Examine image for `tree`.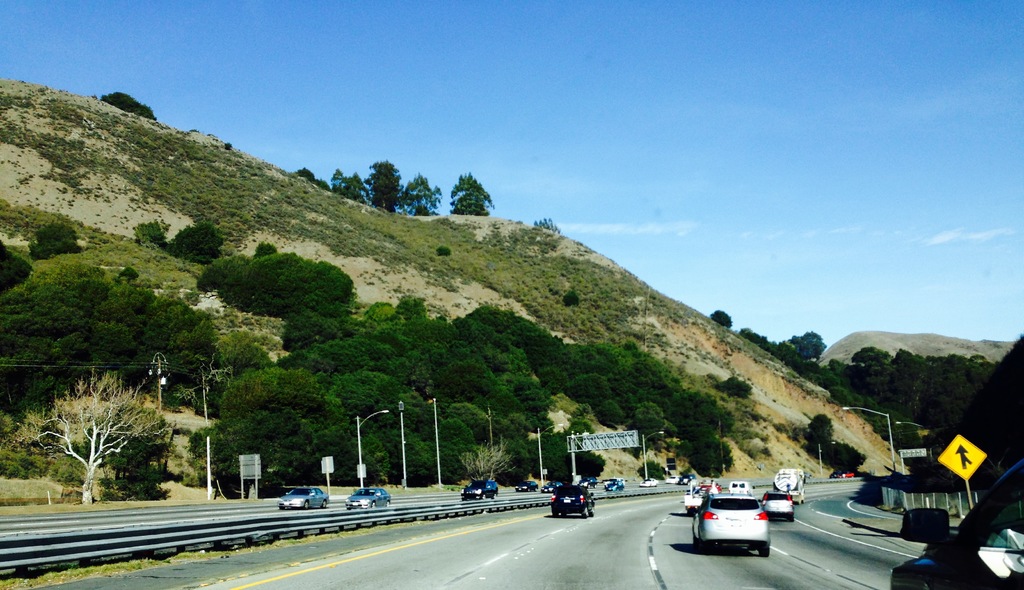
Examination result: 22/222/75/258.
